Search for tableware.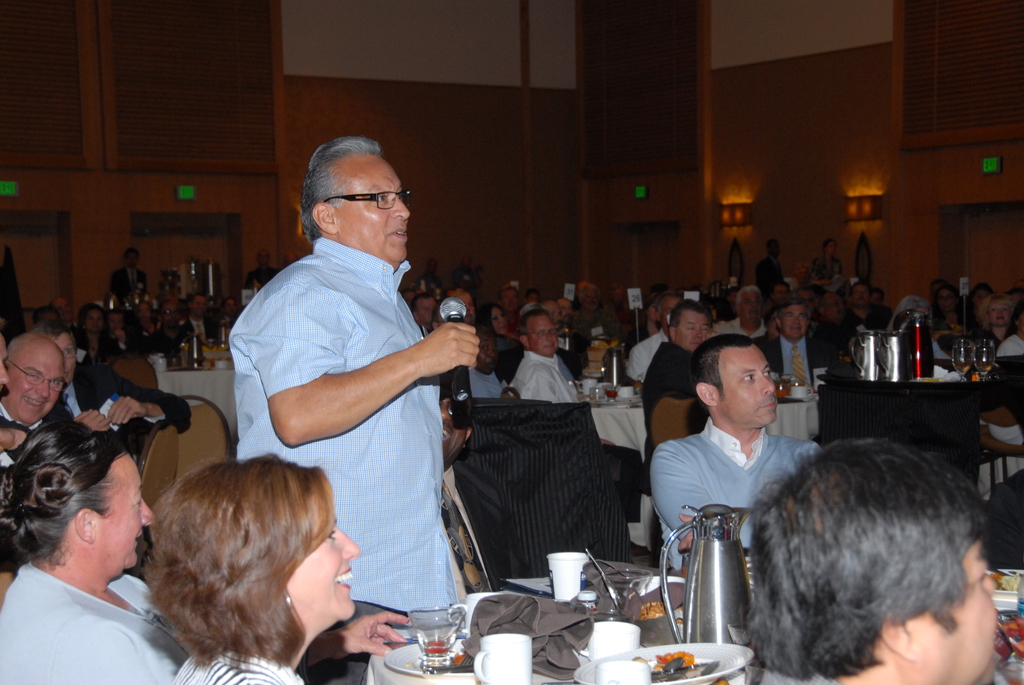
Found at 575/638/758/684.
